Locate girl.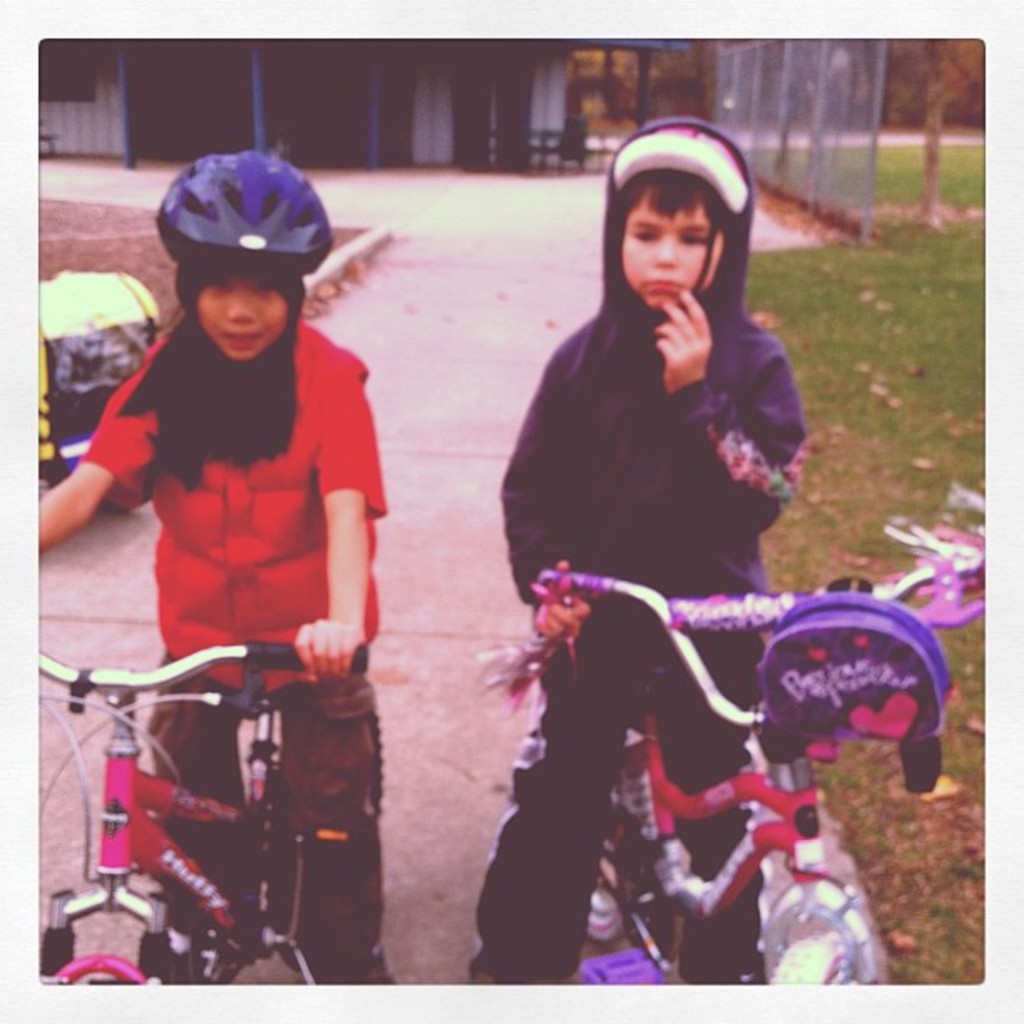
Bounding box: {"left": 468, "top": 127, "right": 810, "bottom": 989}.
